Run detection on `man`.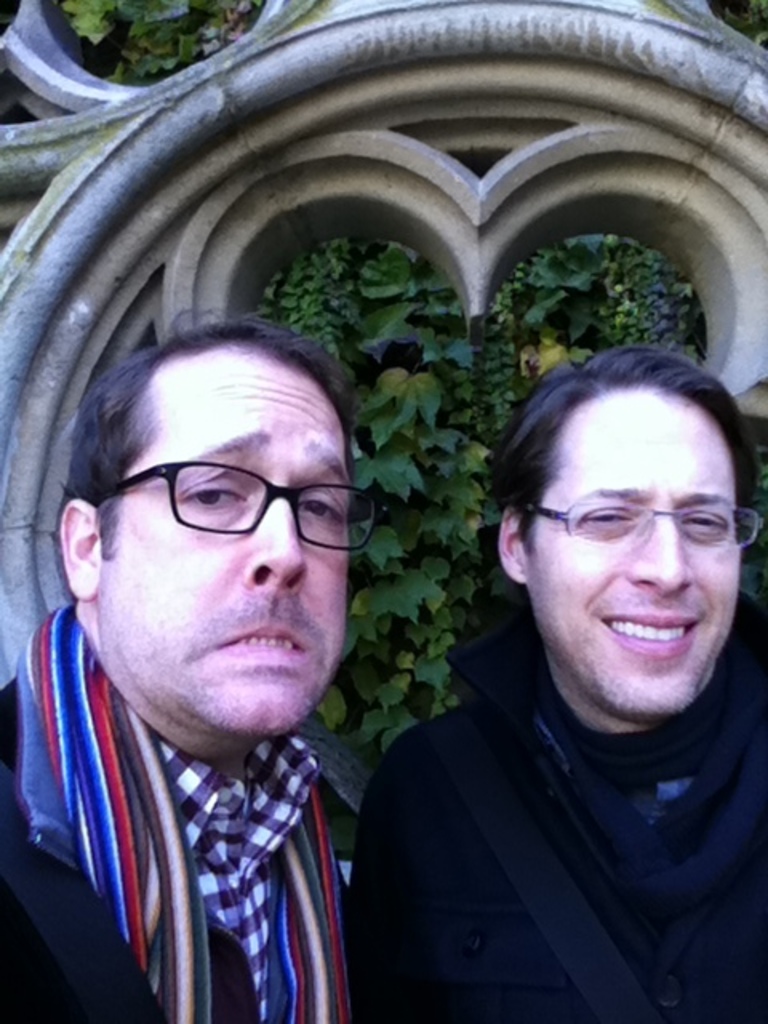
Result: box=[358, 354, 766, 1022].
